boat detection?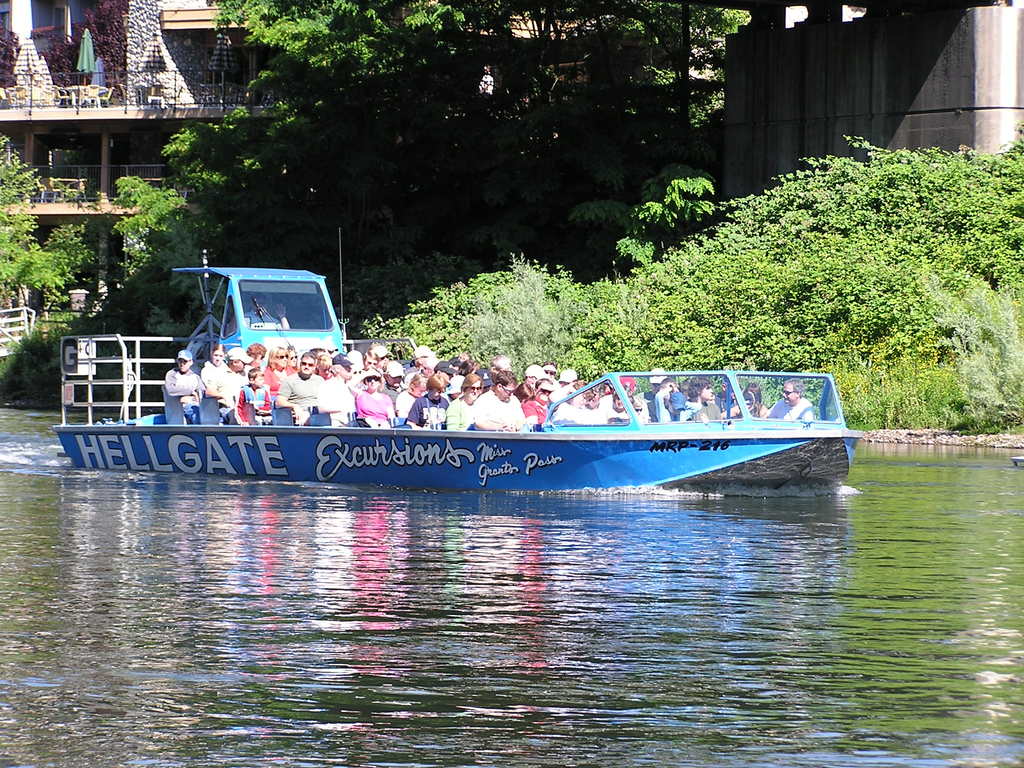
77:259:854:508
